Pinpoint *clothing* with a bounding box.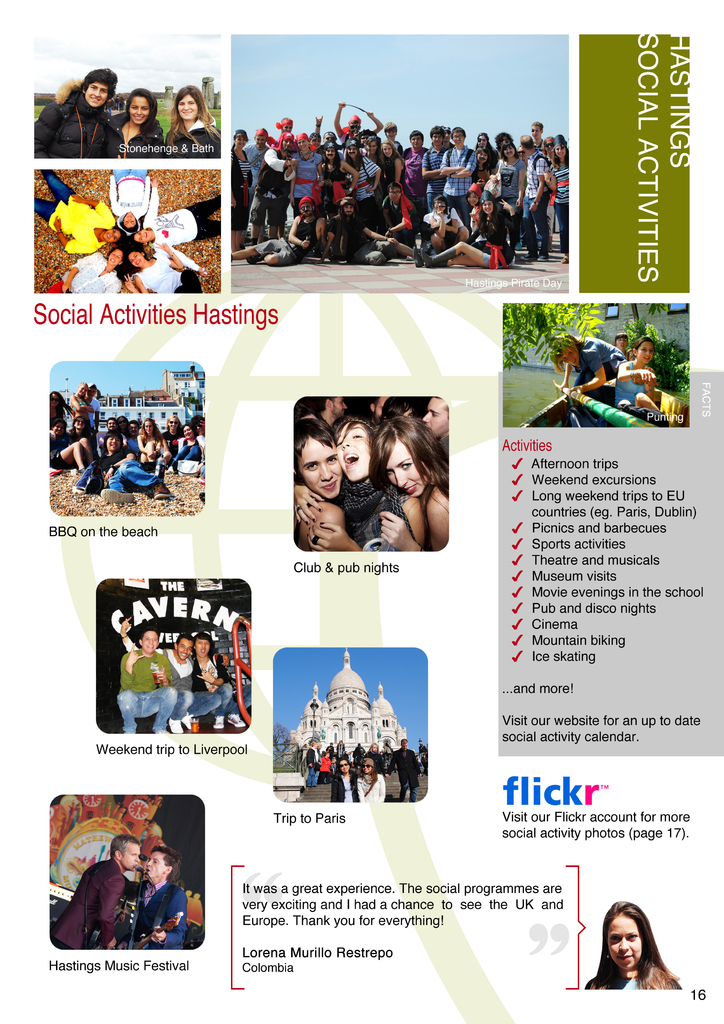
BBox(330, 770, 356, 798).
